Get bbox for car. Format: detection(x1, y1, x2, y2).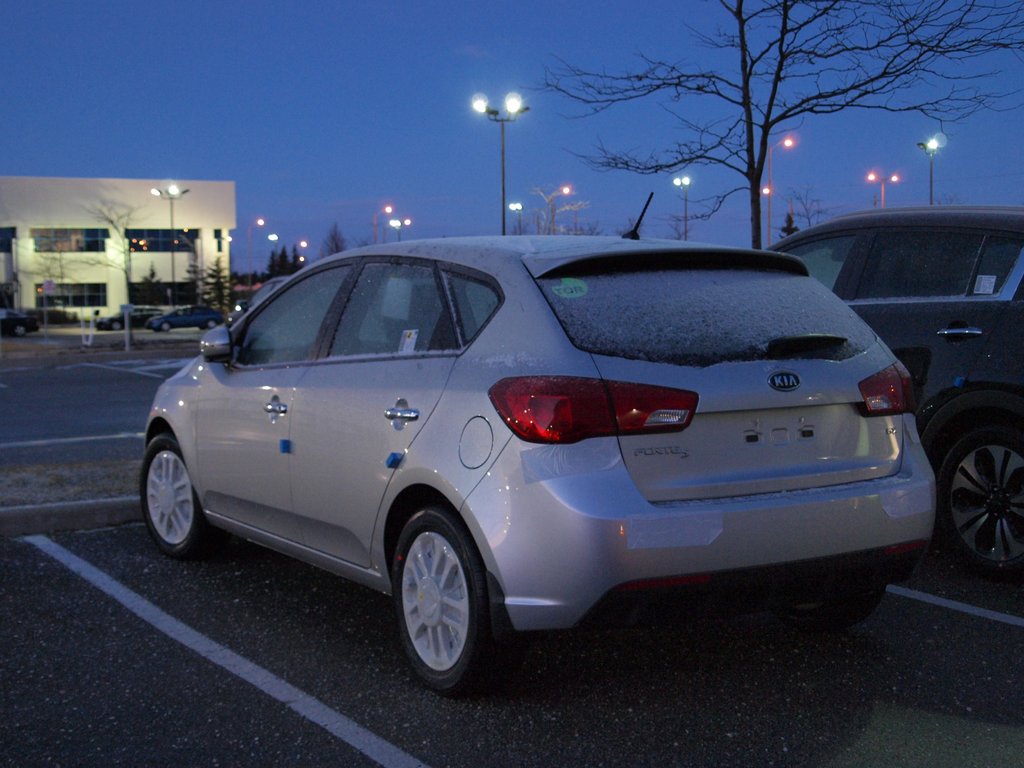
detection(229, 275, 290, 323).
